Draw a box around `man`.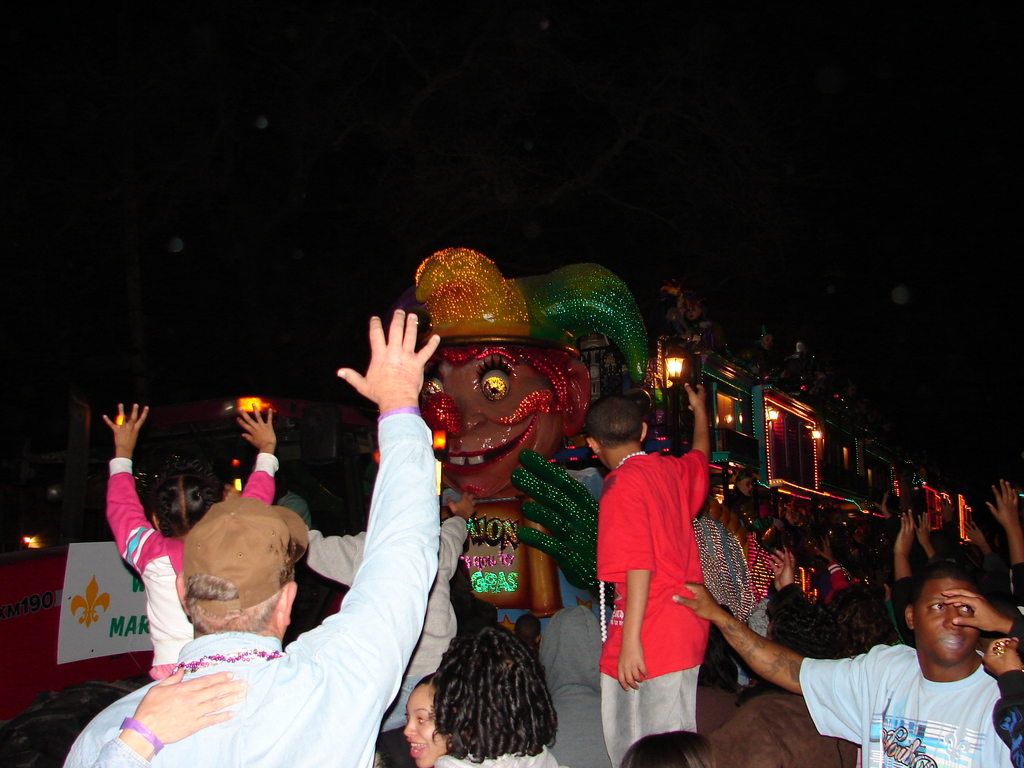
region(70, 313, 448, 767).
